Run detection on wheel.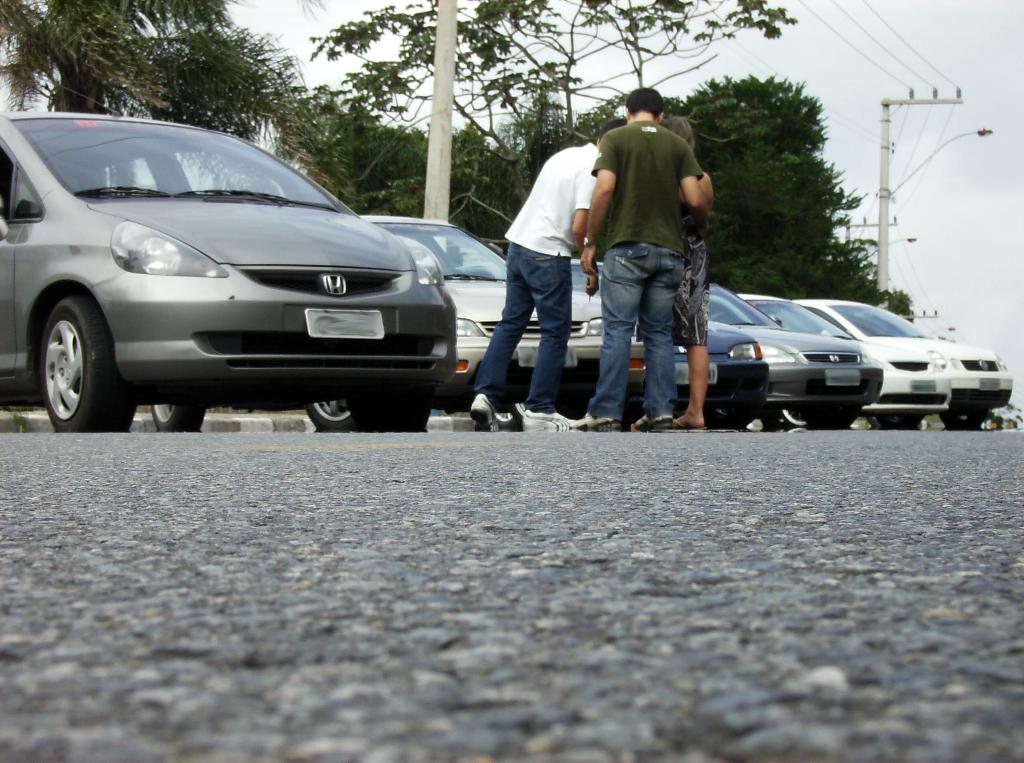
Result: bbox(151, 405, 206, 431).
